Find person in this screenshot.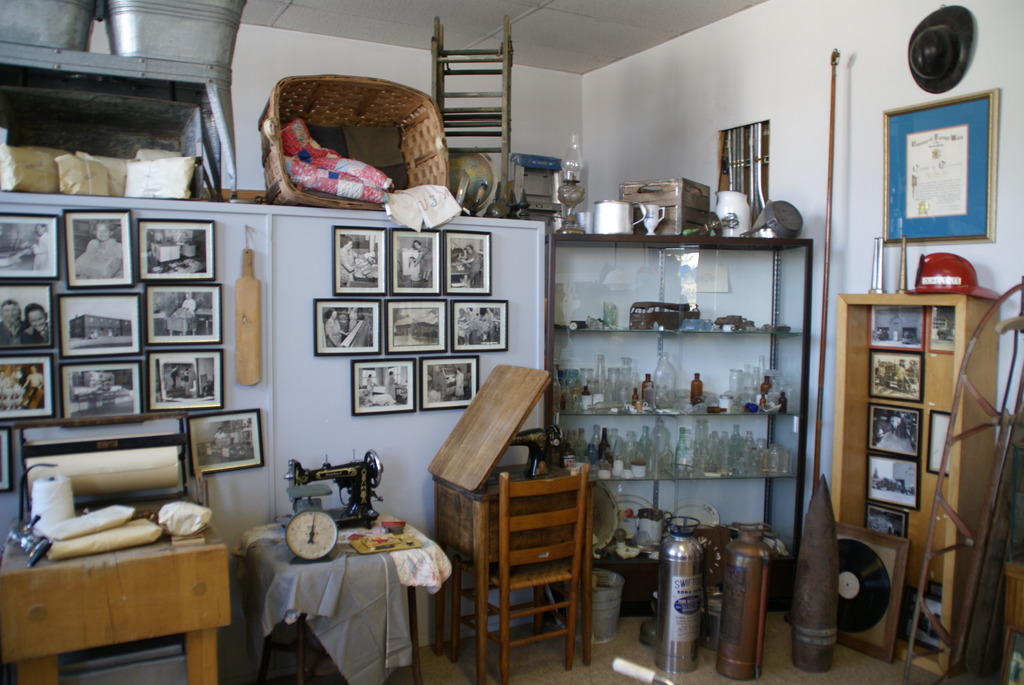
The bounding box for person is [342, 235, 353, 289].
